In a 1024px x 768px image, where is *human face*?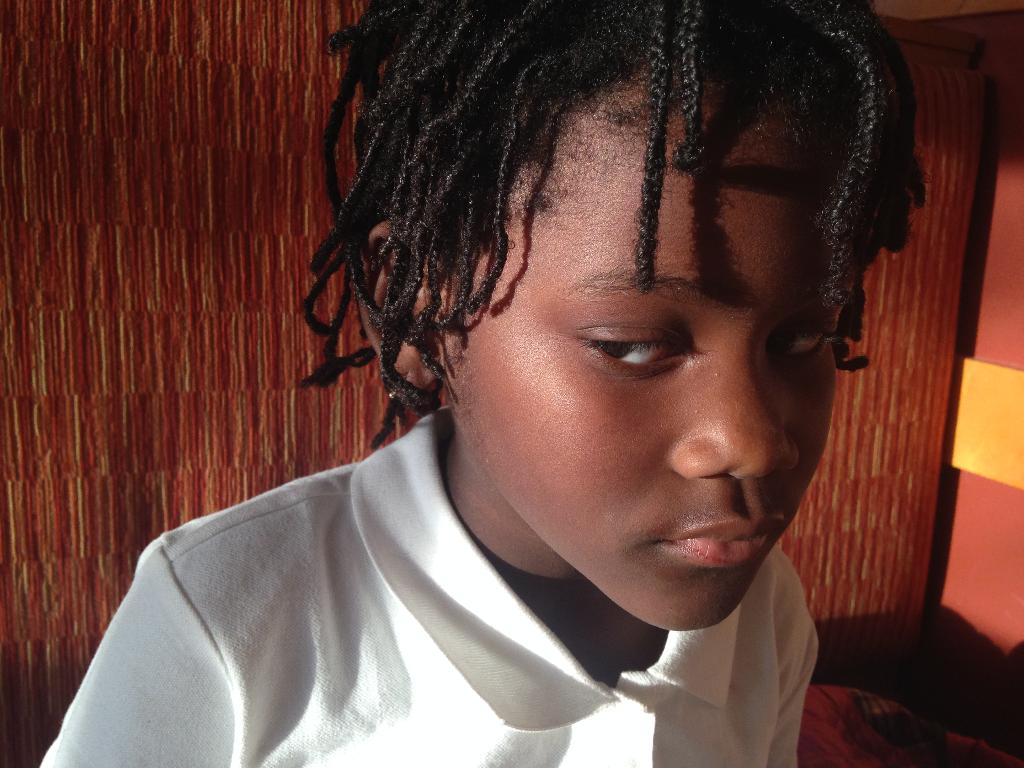
box(442, 48, 852, 636).
